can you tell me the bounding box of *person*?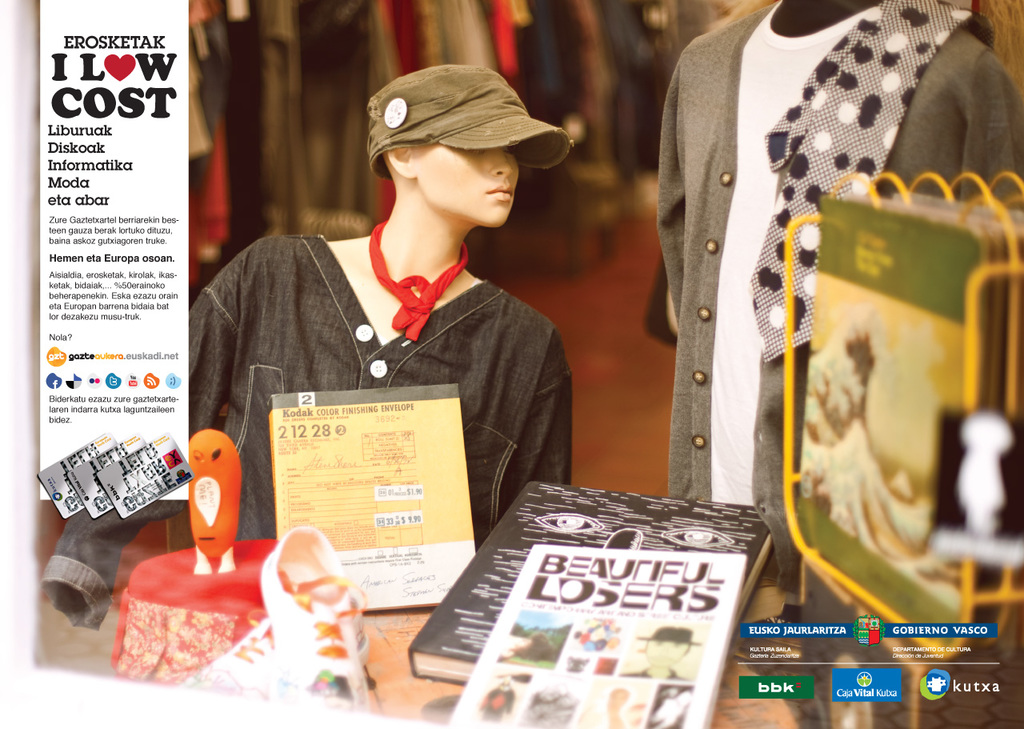
44 63 574 626.
